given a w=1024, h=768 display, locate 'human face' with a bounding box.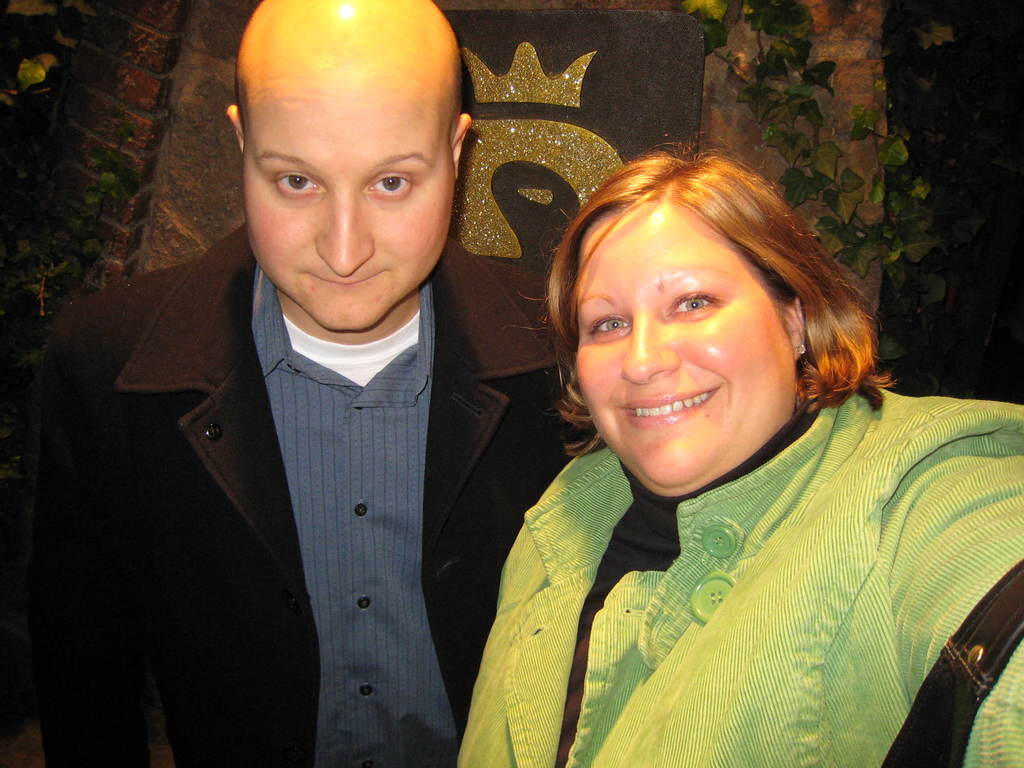
Located: box(242, 22, 451, 337).
